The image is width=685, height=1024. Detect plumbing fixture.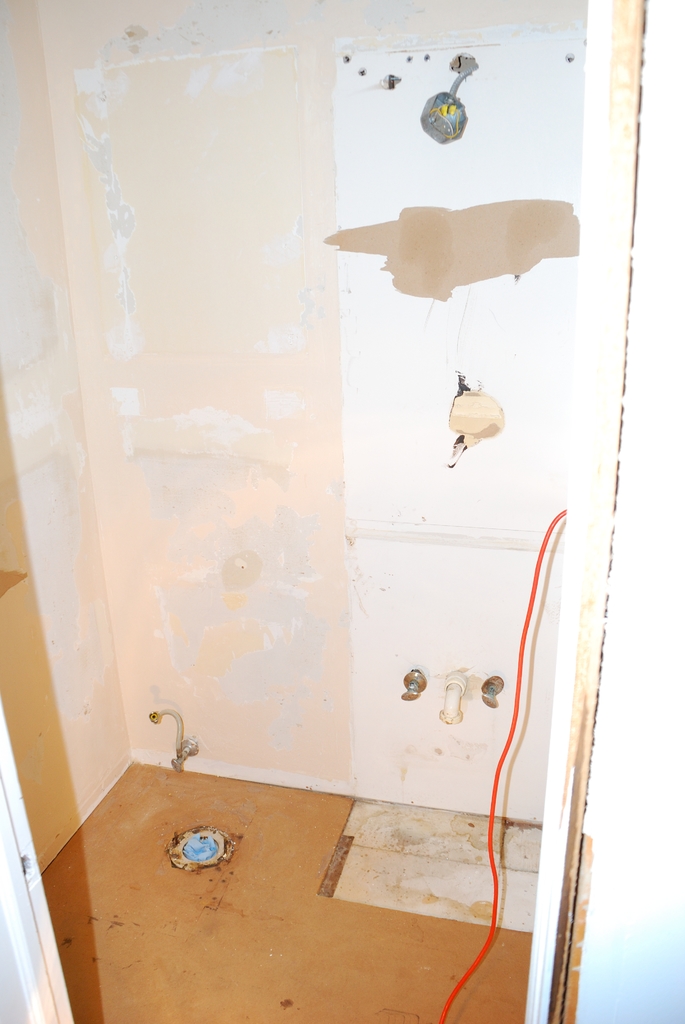
Detection: 478:673:506:708.
